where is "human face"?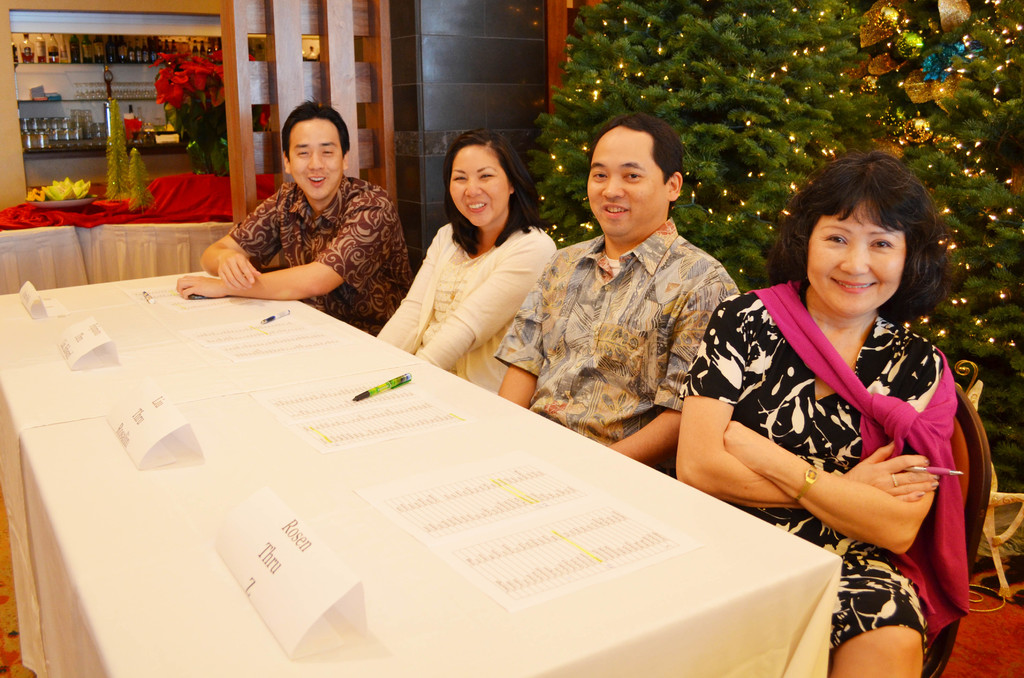
box(289, 118, 345, 197).
